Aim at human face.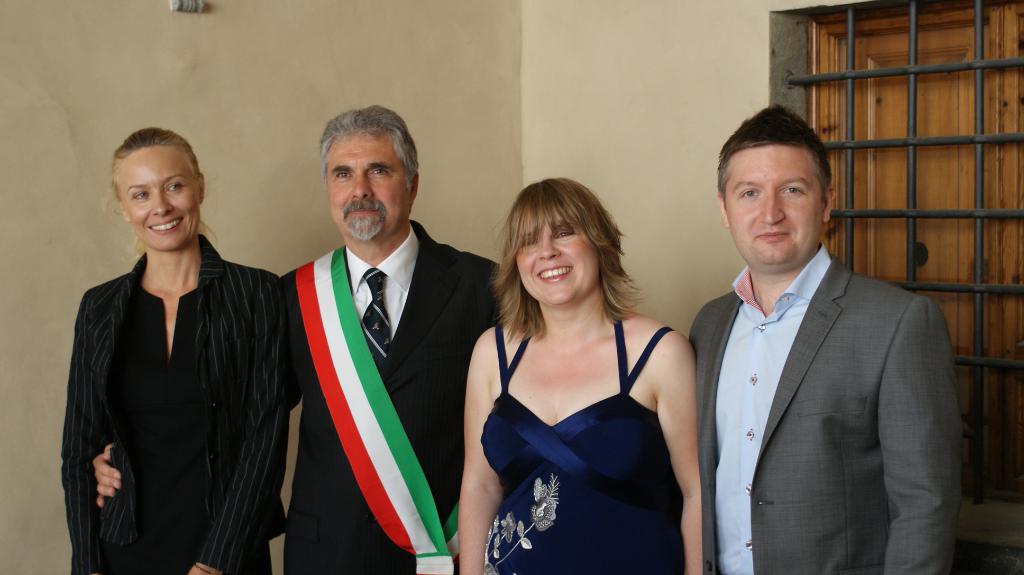
Aimed at locate(514, 202, 599, 306).
